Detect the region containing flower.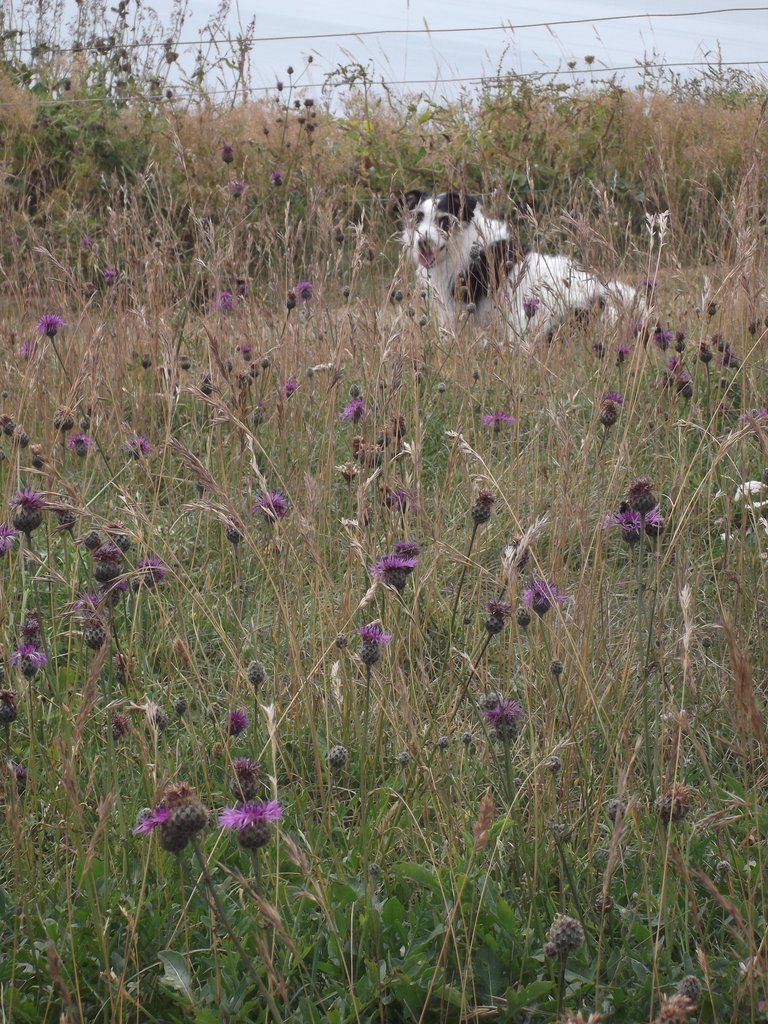
295:283:310:300.
